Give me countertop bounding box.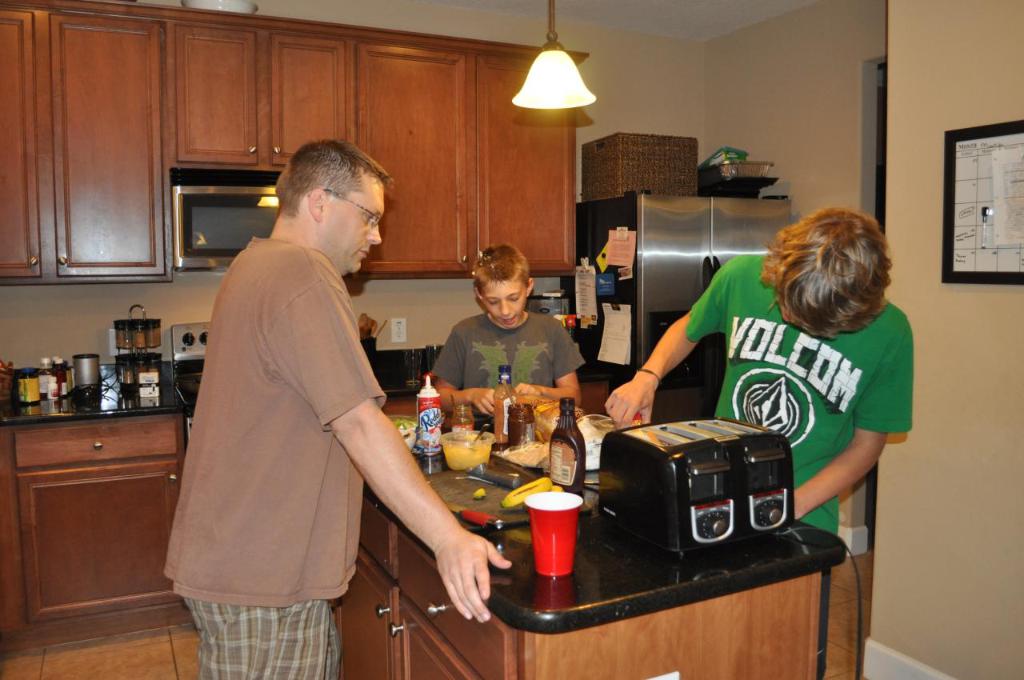
[left=363, top=382, right=847, bottom=635].
